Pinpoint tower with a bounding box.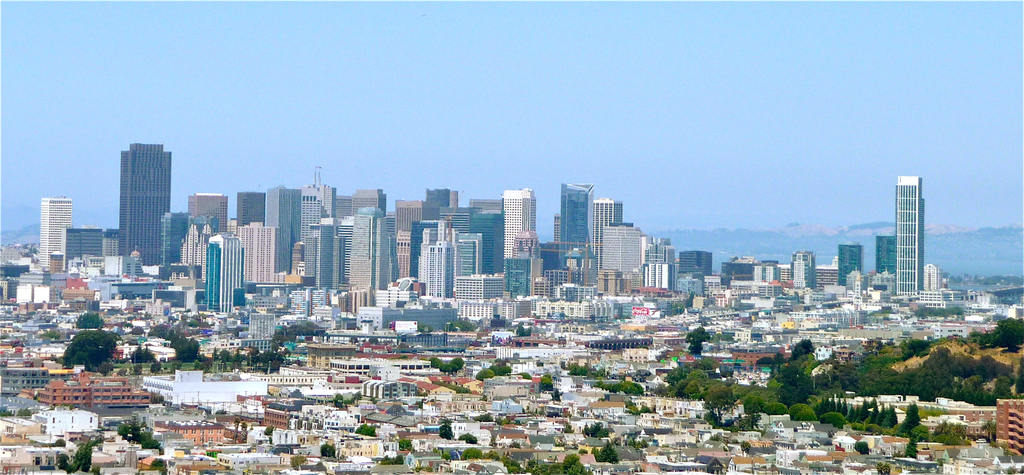
rect(896, 172, 925, 302).
